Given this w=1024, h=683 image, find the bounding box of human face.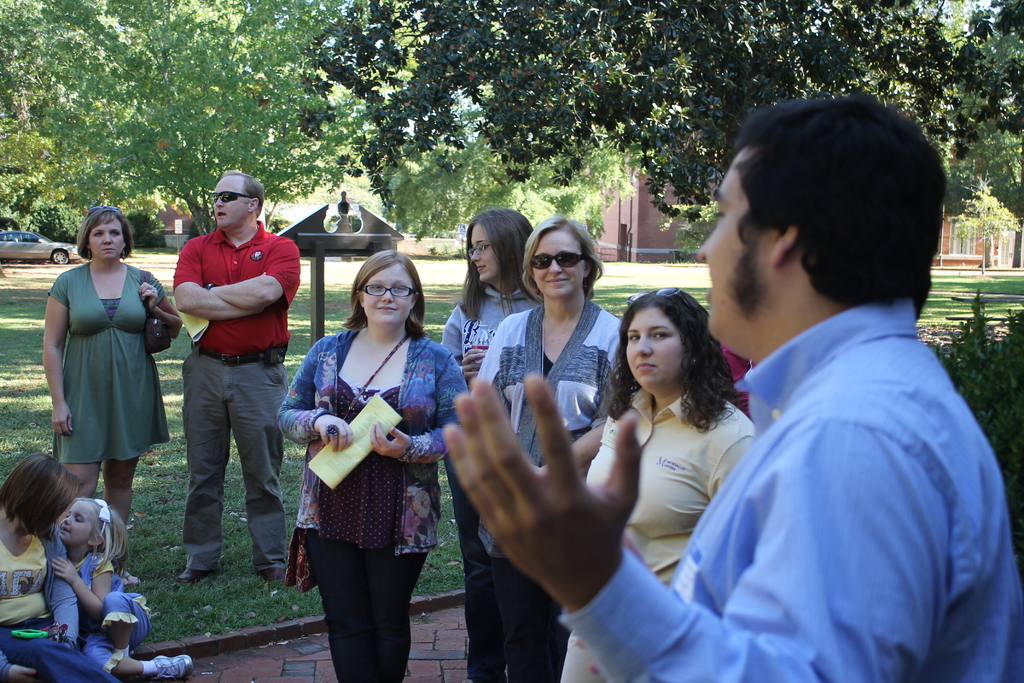
531/229/590/300.
